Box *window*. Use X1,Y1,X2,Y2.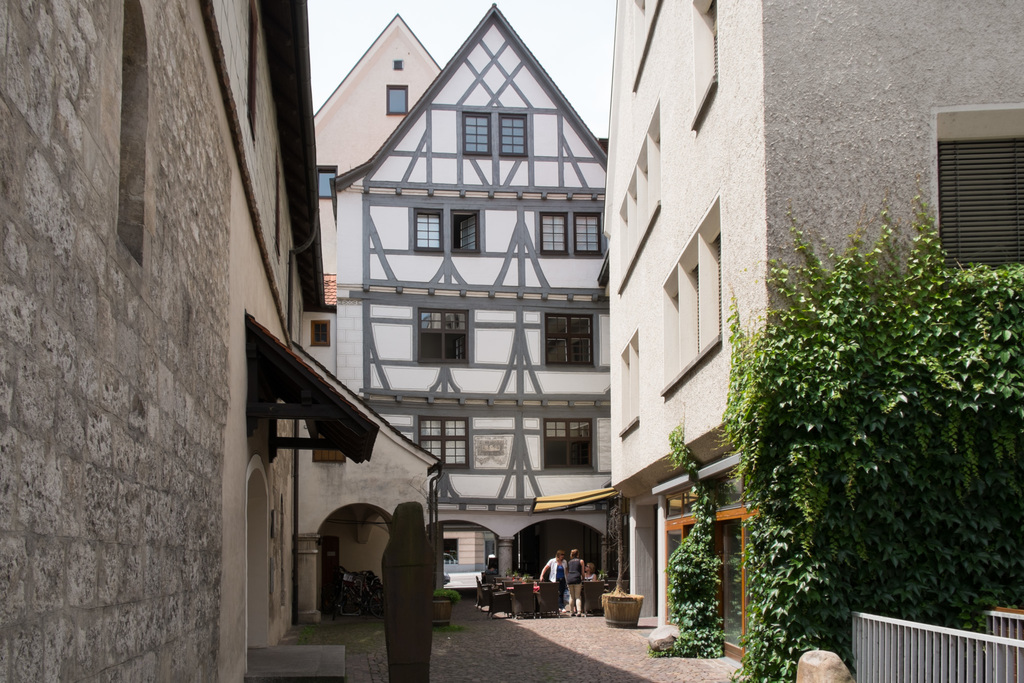
419,415,473,468.
